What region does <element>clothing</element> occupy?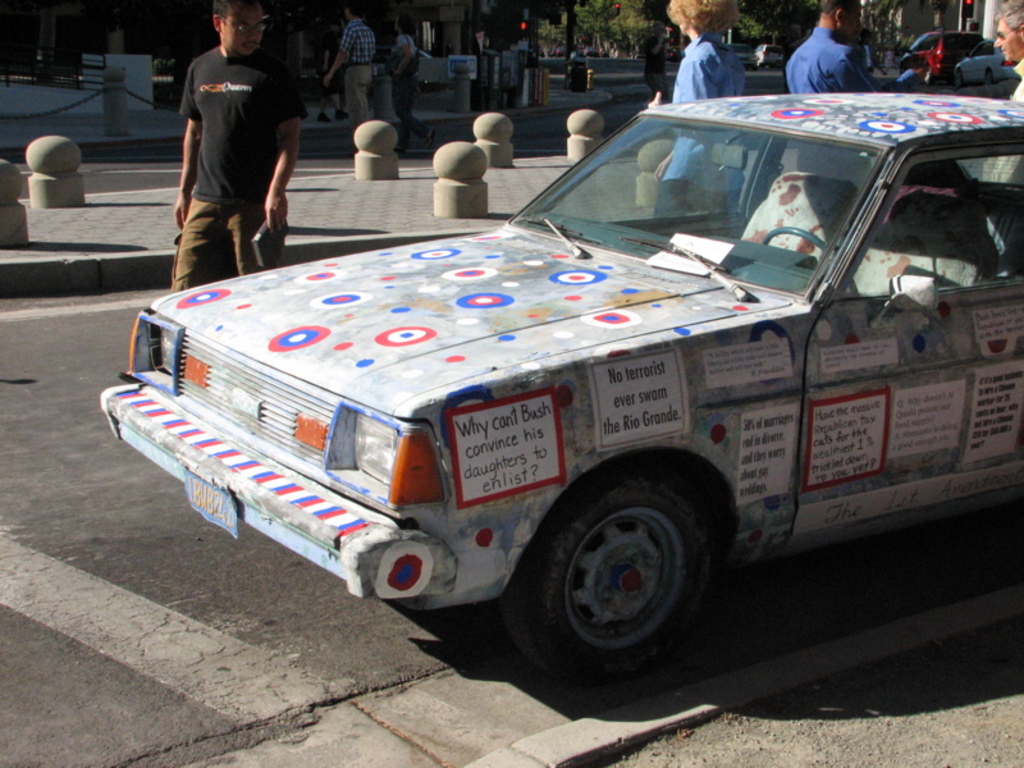
<region>655, 27, 748, 219</region>.
